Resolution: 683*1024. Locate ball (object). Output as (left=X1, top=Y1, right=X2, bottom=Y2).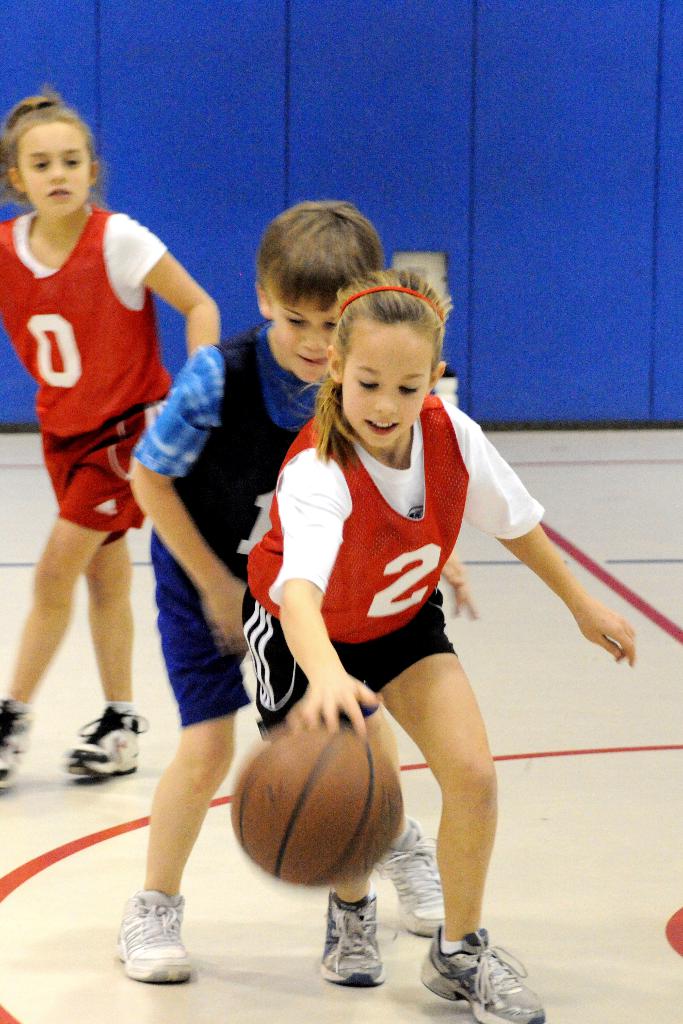
(left=228, top=705, right=408, bottom=893).
